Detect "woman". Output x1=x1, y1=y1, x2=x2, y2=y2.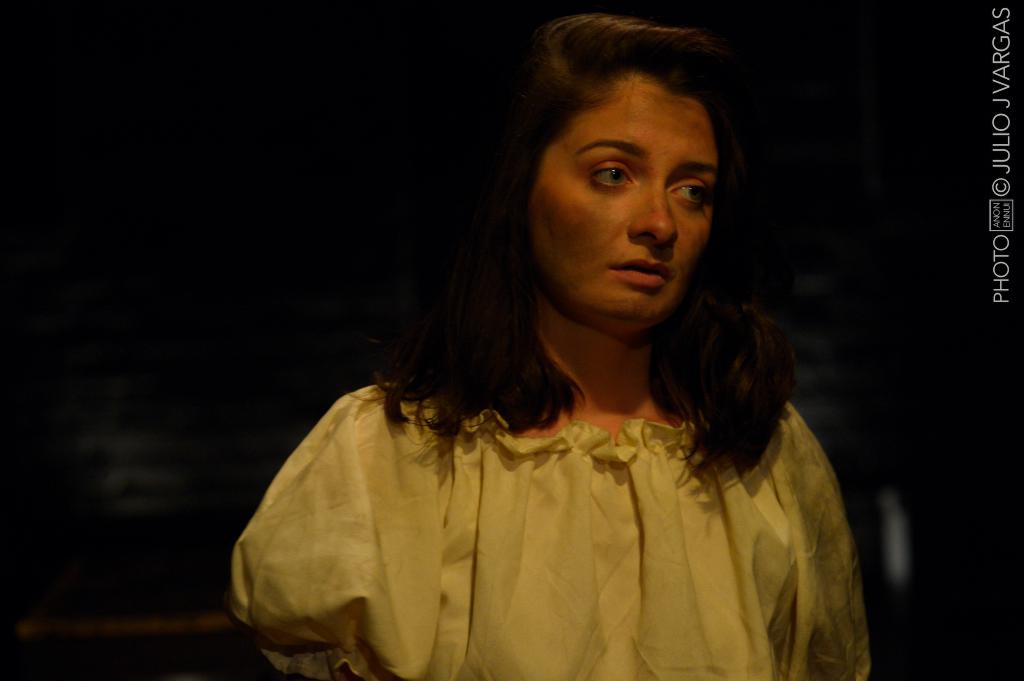
x1=218, y1=19, x2=867, y2=680.
